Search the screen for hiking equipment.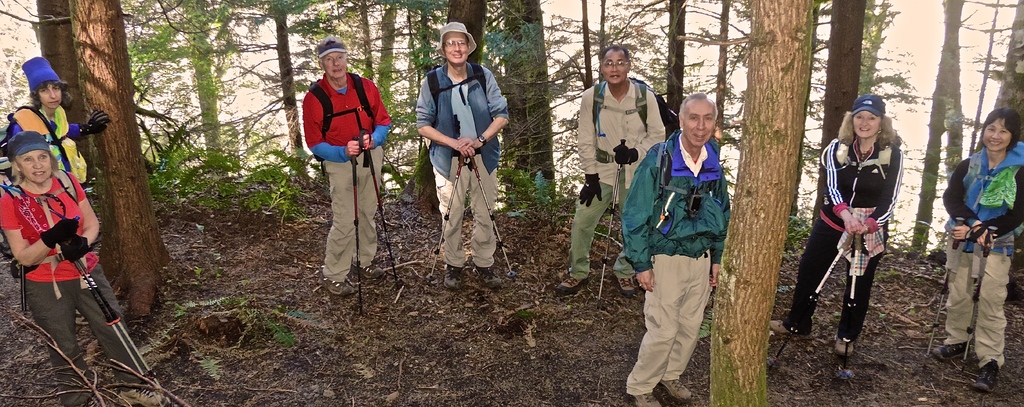
Found at x1=765, y1=227, x2=853, y2=371.
